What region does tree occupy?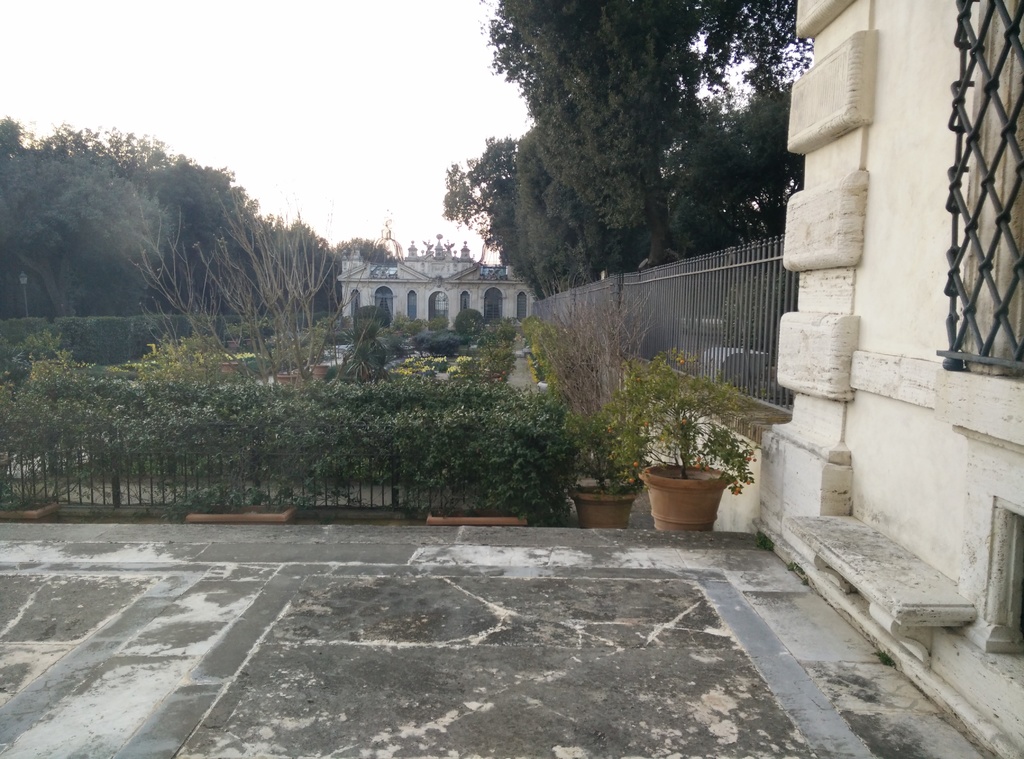
(left=0, top=146, right=170, bottom=317).
